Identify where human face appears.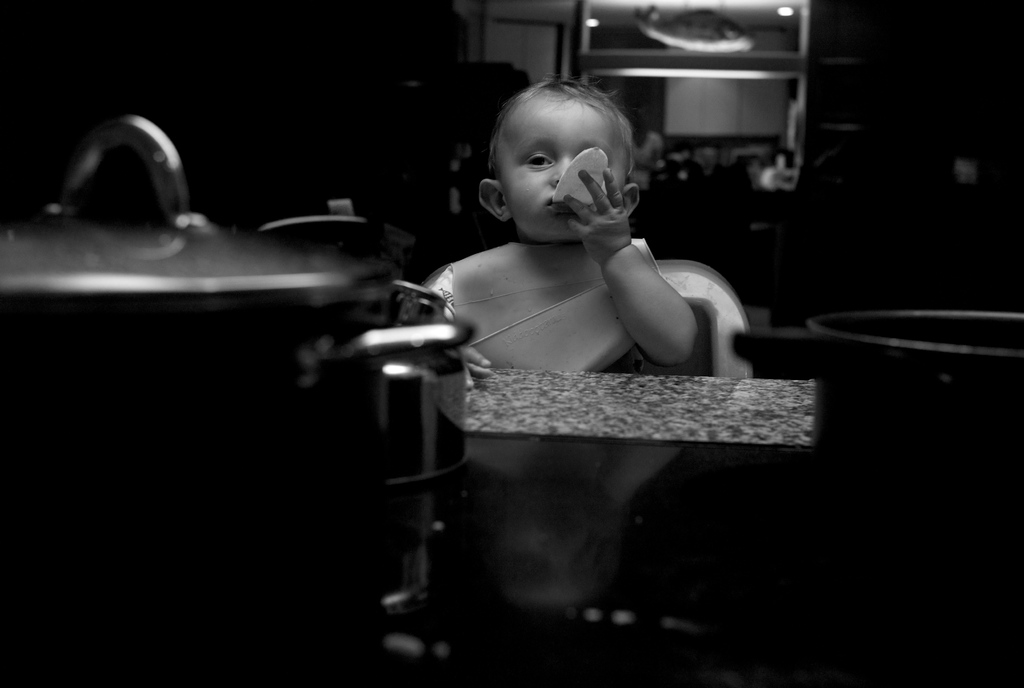
Appears at 500,93,623,222.
